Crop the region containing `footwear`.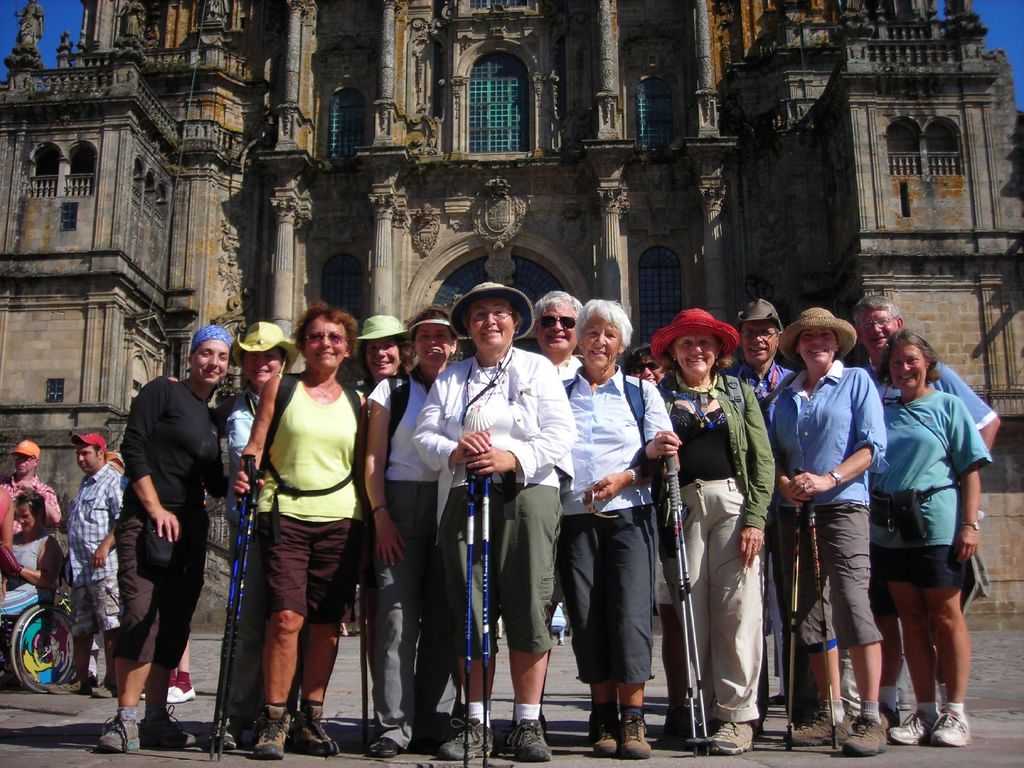
Crop region: bbox=(91, 675, 120, 699).
